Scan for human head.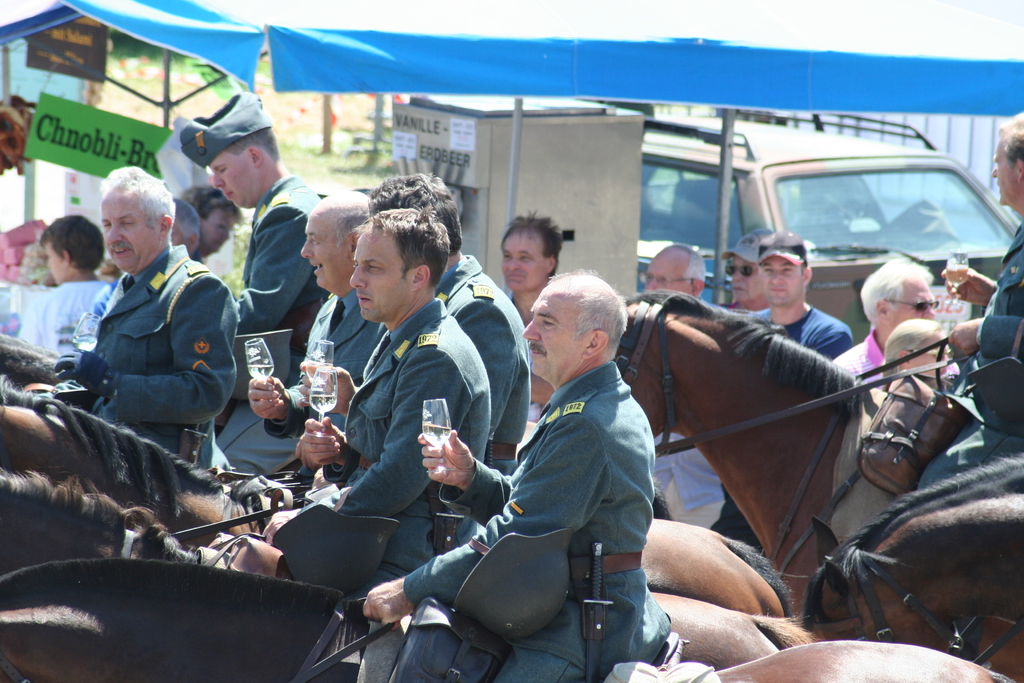
Scan result: bbox=(301, 189, 371, 286).
